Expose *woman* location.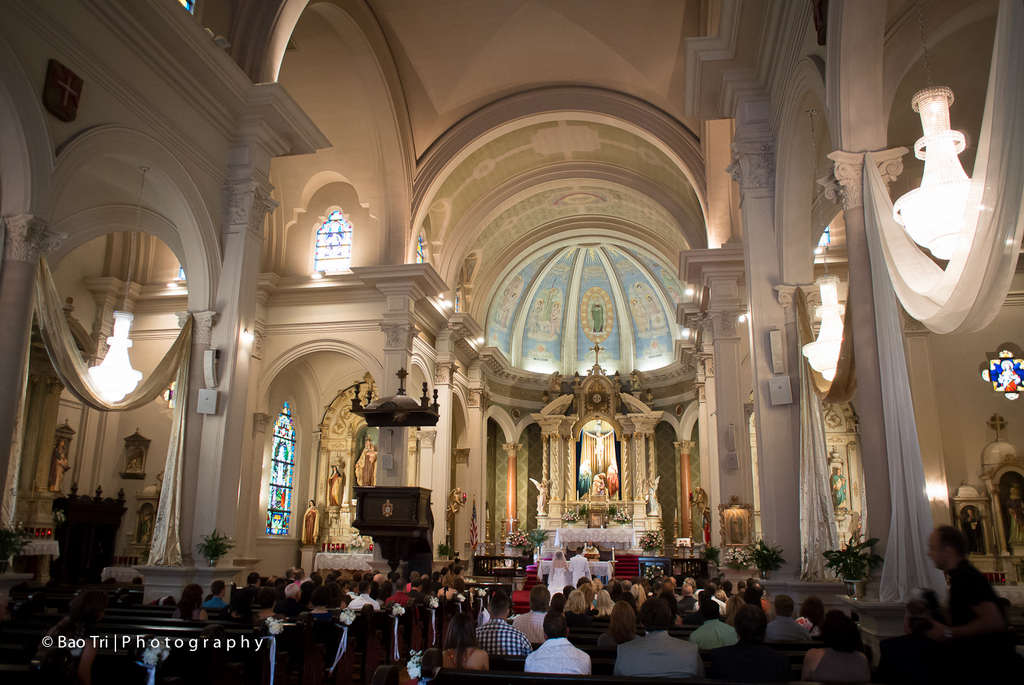
Exposed at (x1=560, y1=590, x2=589, y2=616).
